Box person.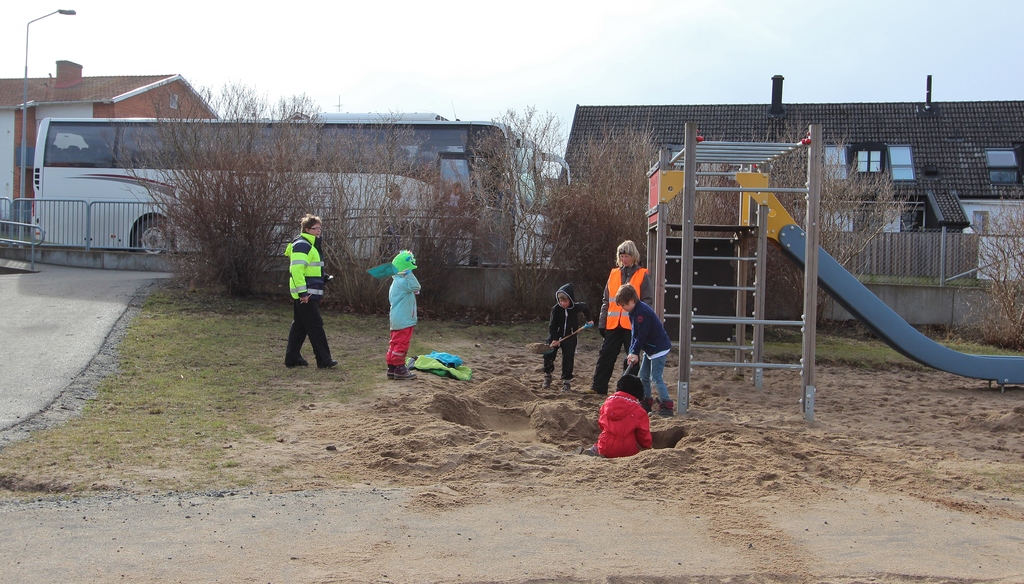
[x1=598, y1=372, x2=652, y2=462].
